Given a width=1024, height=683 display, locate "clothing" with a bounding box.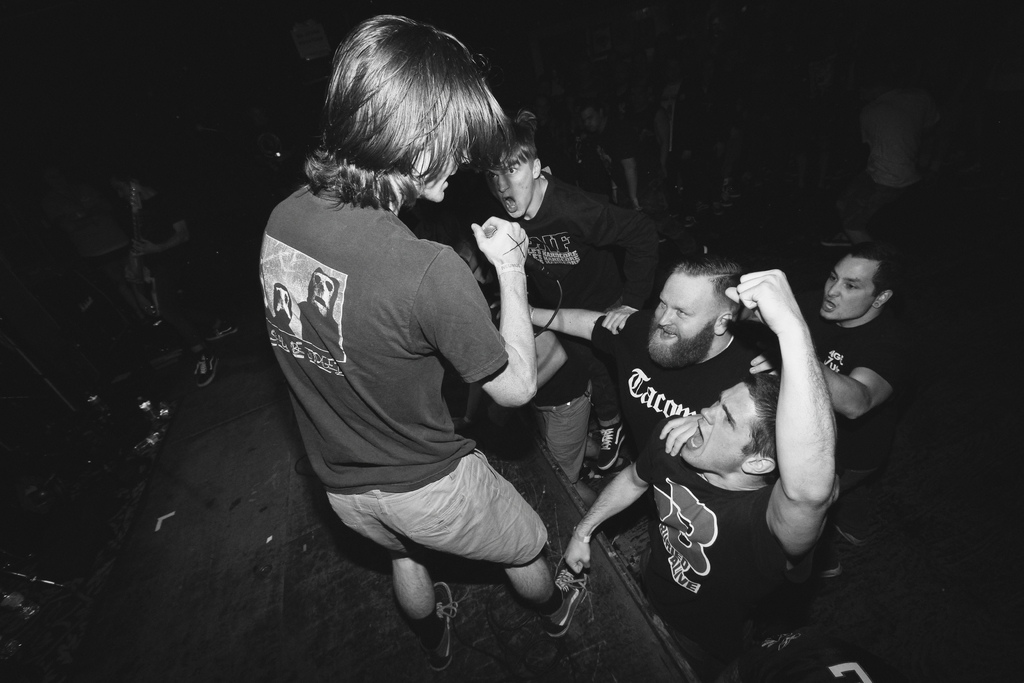
Located: Rect(253, 180, 554, 573).
